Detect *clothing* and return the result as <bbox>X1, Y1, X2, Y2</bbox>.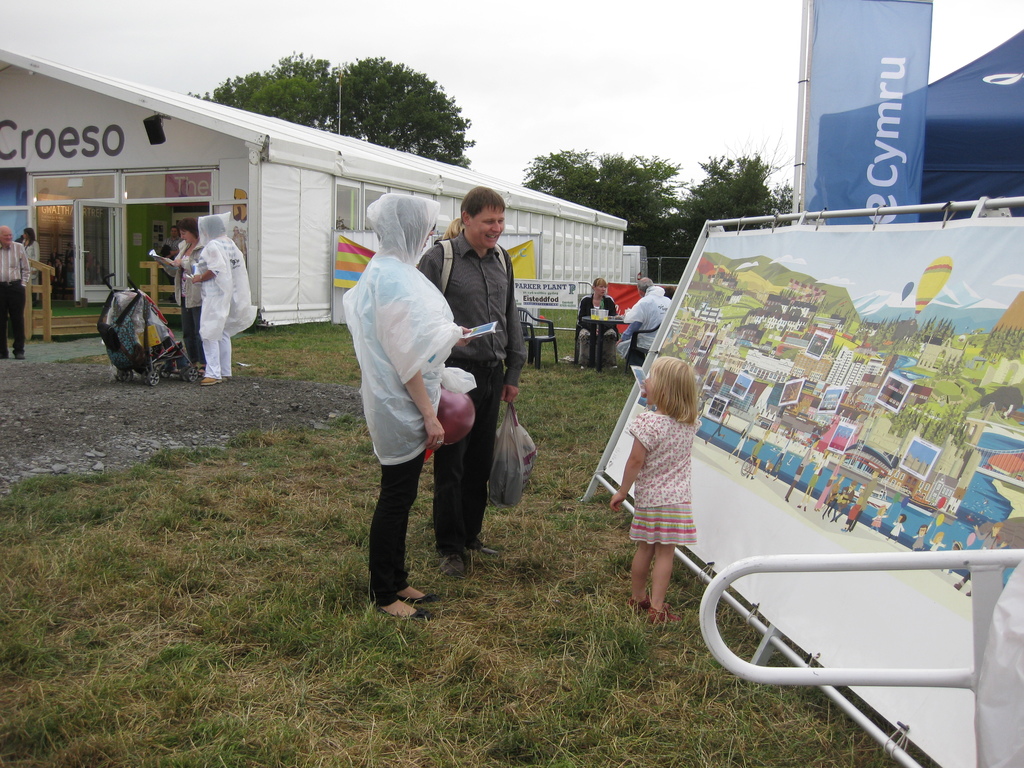
<bbox>165, 236, 196, 306</bbox>.
